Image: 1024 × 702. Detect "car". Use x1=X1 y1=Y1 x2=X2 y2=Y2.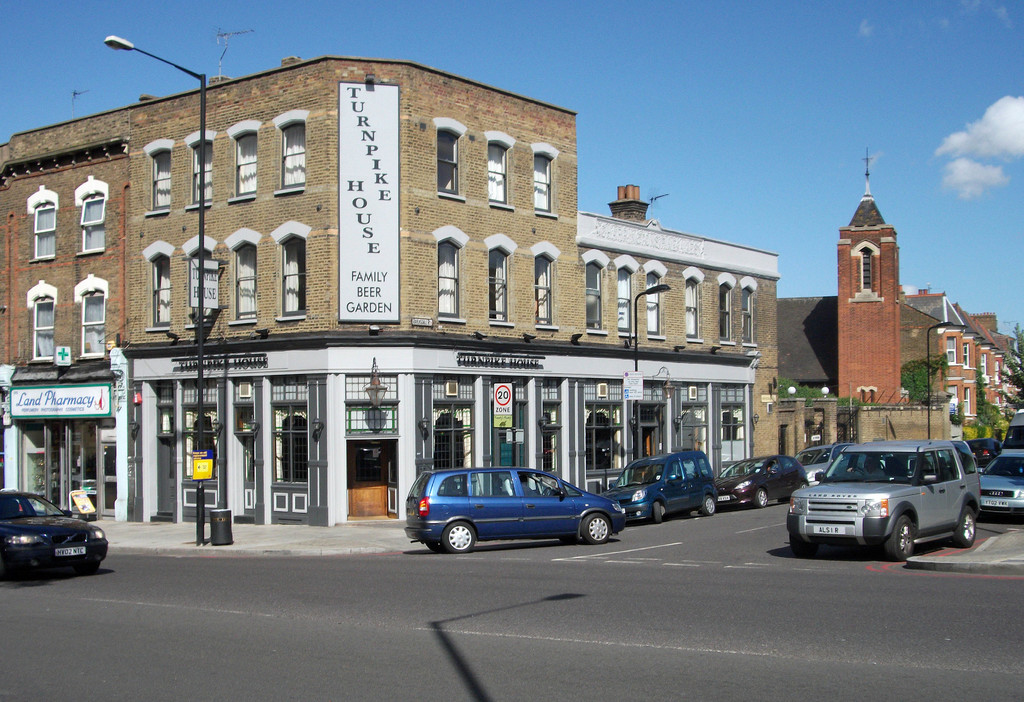
x1=397 y1=463 x2=654 y2=548.
